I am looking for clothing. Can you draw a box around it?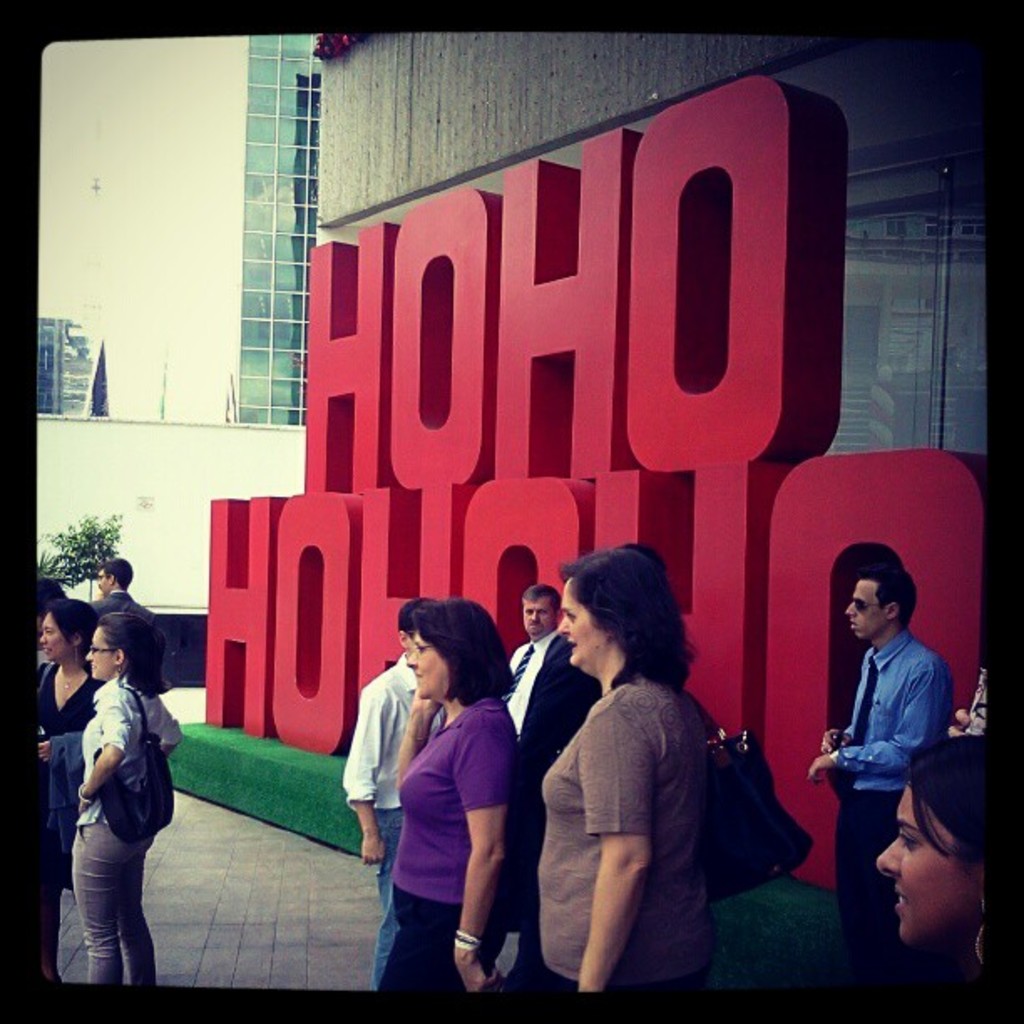
Sure, the bounding box is select_region(341, 649, 440, 996).
